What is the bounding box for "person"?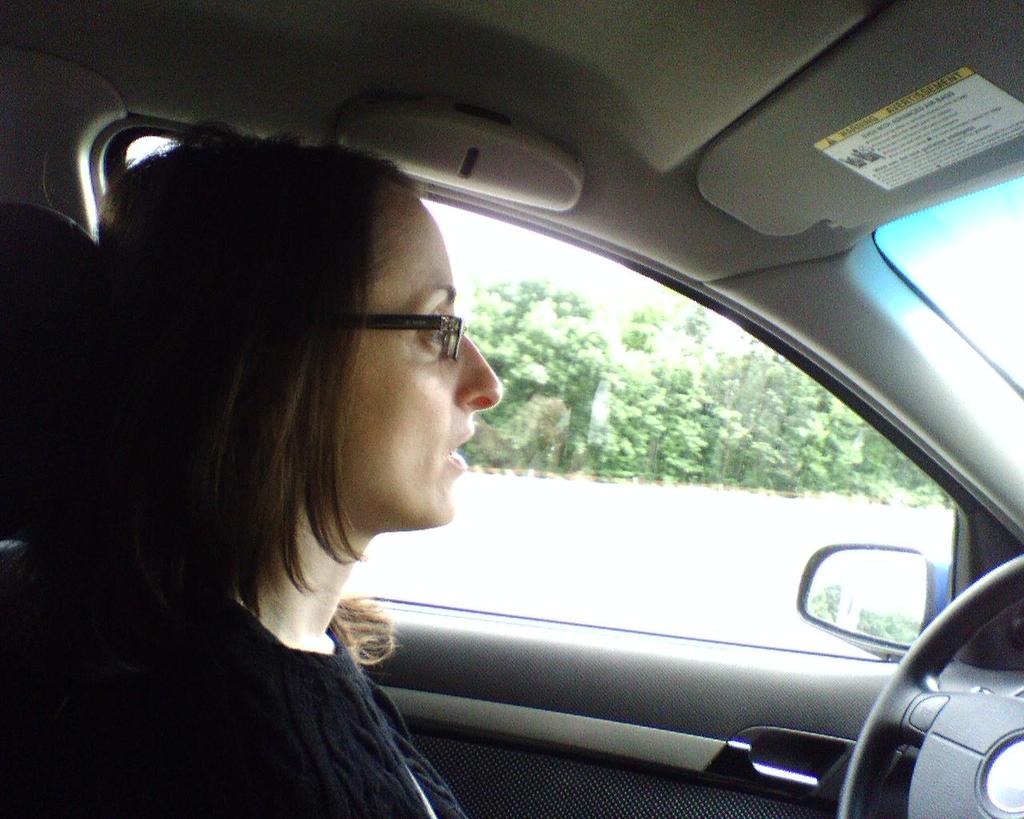
(0,151,479,818).
